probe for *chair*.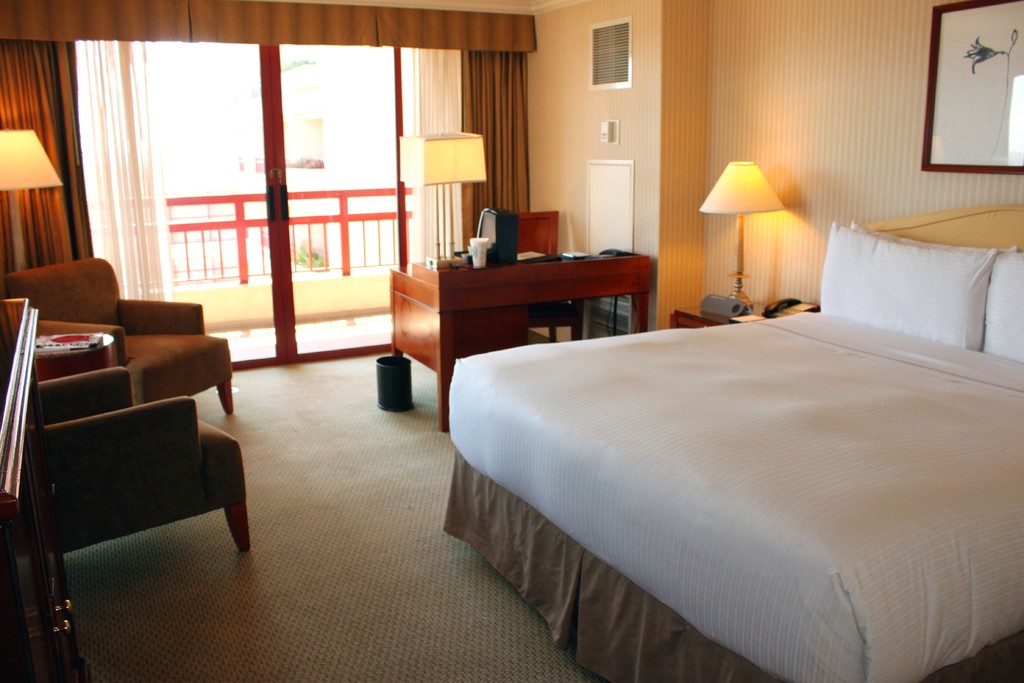
Probe result: bbox(0, 258, 234, 418).
